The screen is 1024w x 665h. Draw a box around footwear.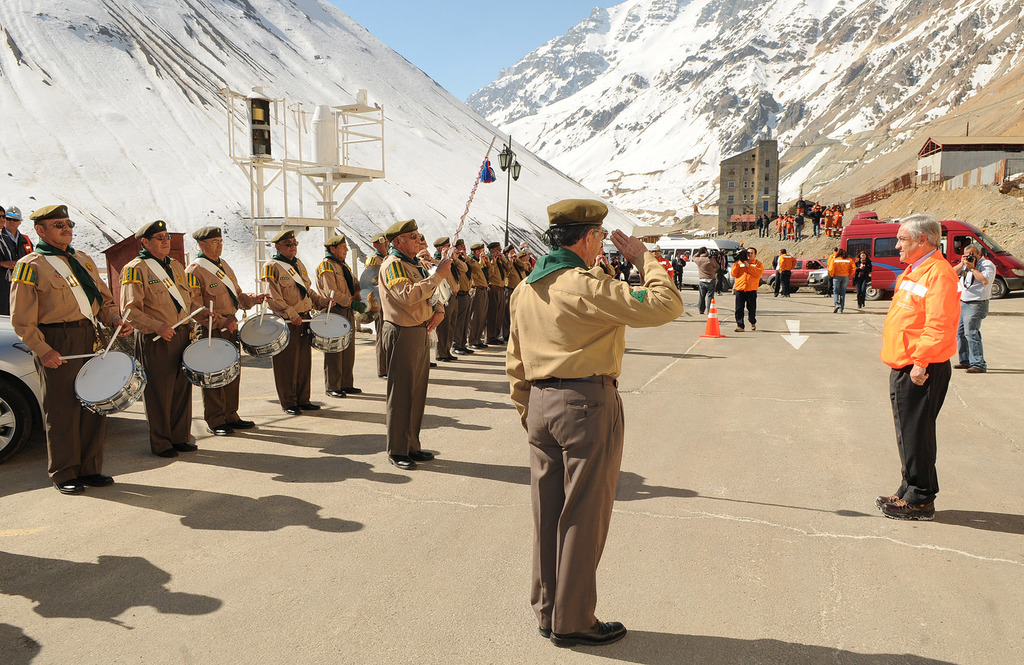
l=351, t=382, r=365, b=397.
